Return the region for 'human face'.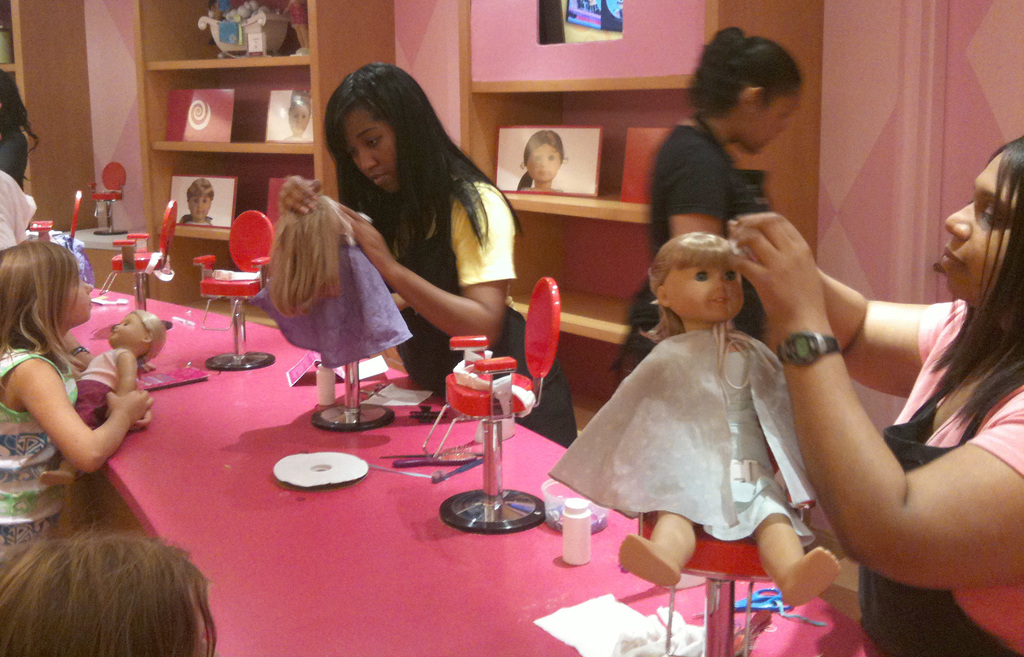
{"left": 292, "top": 108, "right": 308, "bottom": 133}.
